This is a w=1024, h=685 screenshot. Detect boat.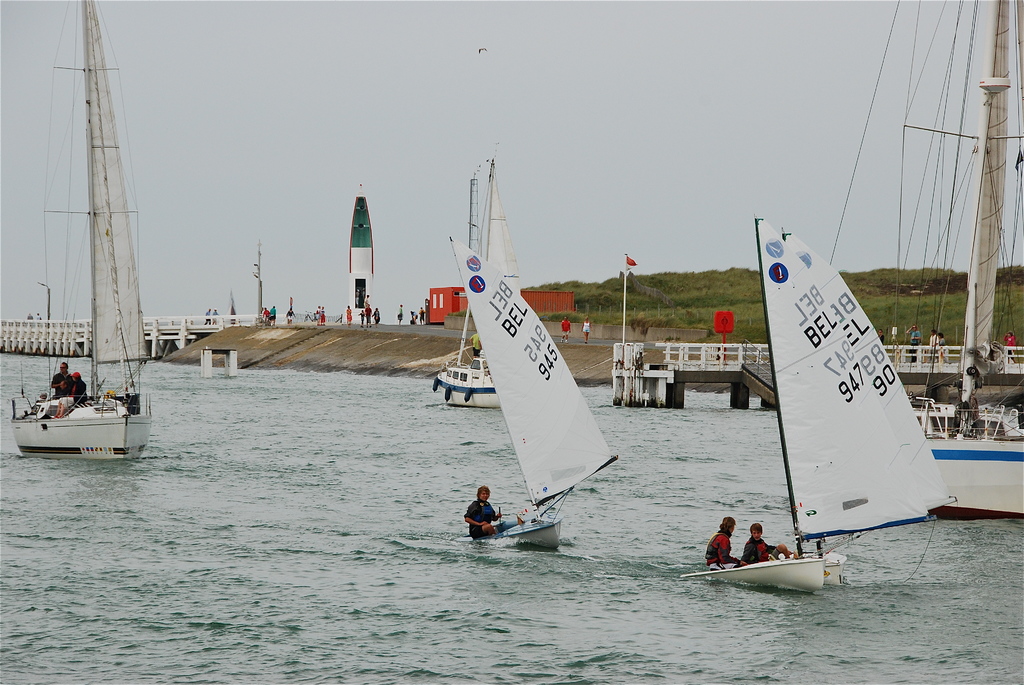
BBox(432, 146, 528, 406).
